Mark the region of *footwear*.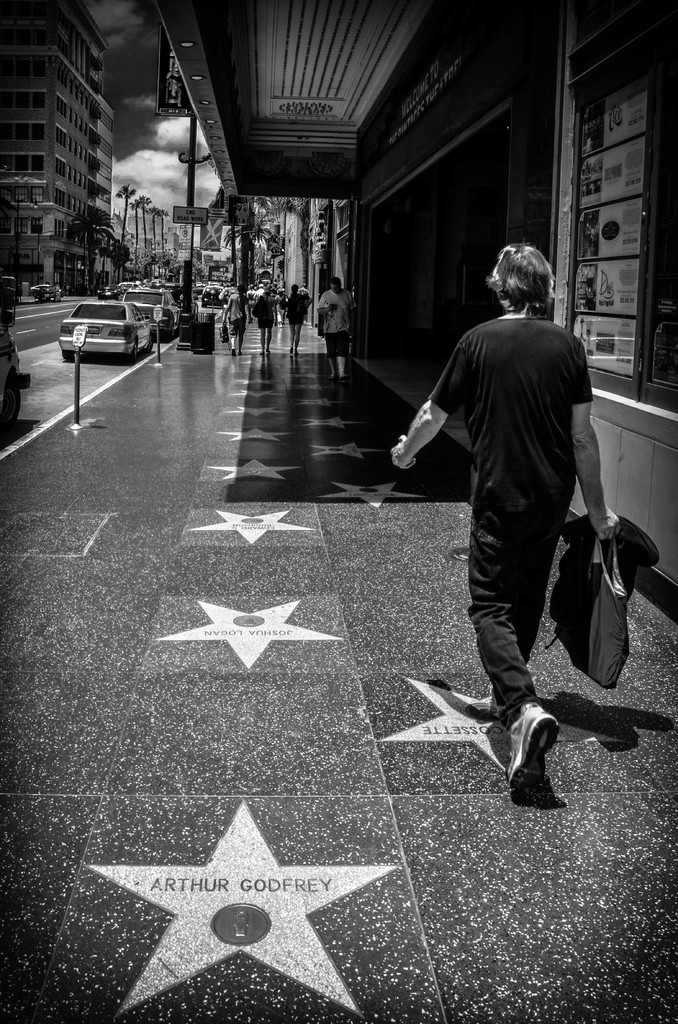
Region: rect(337, 371, 349, 383).
